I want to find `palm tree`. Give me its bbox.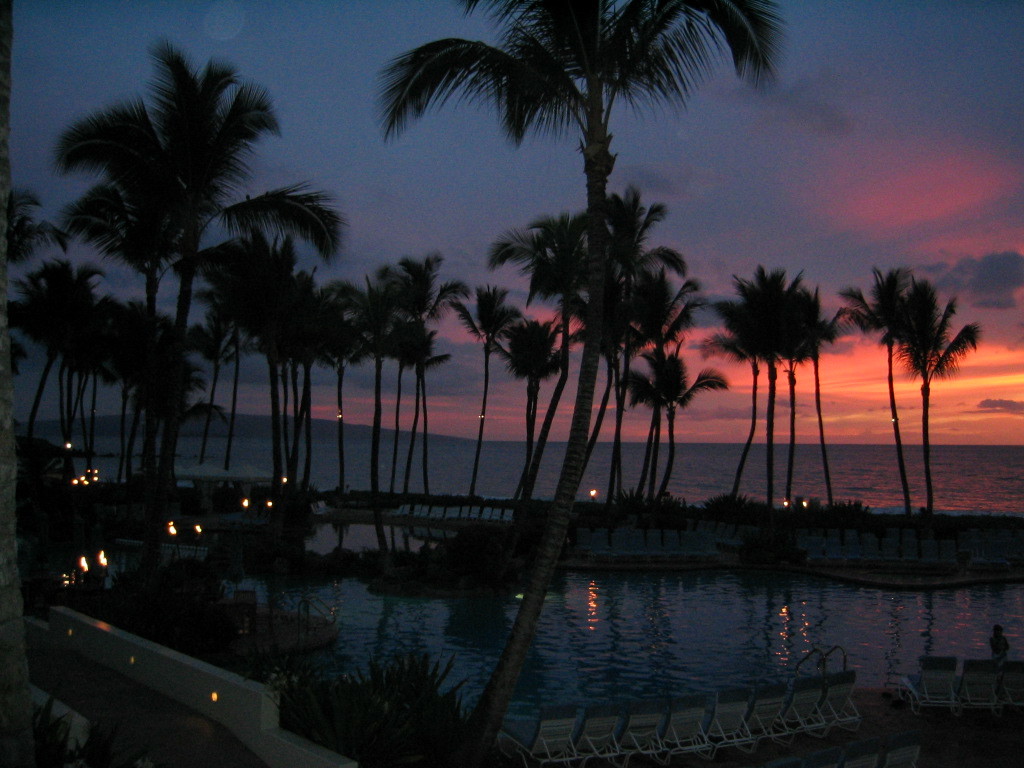
left=287, top=259, right=354, bottom=493.
